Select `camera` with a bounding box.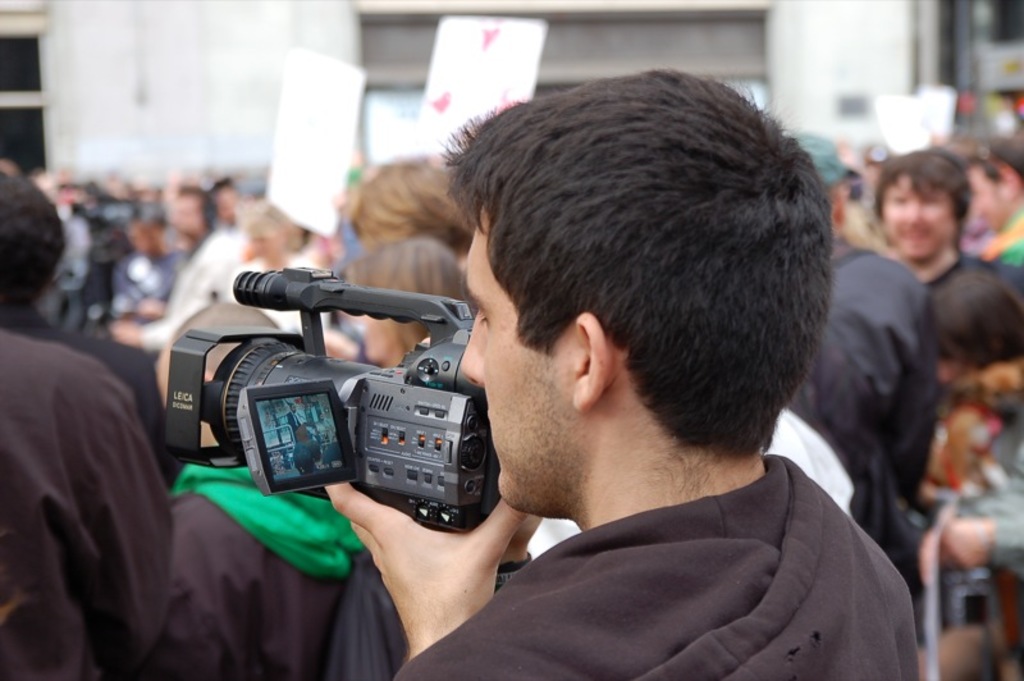
161,273,498,544.
